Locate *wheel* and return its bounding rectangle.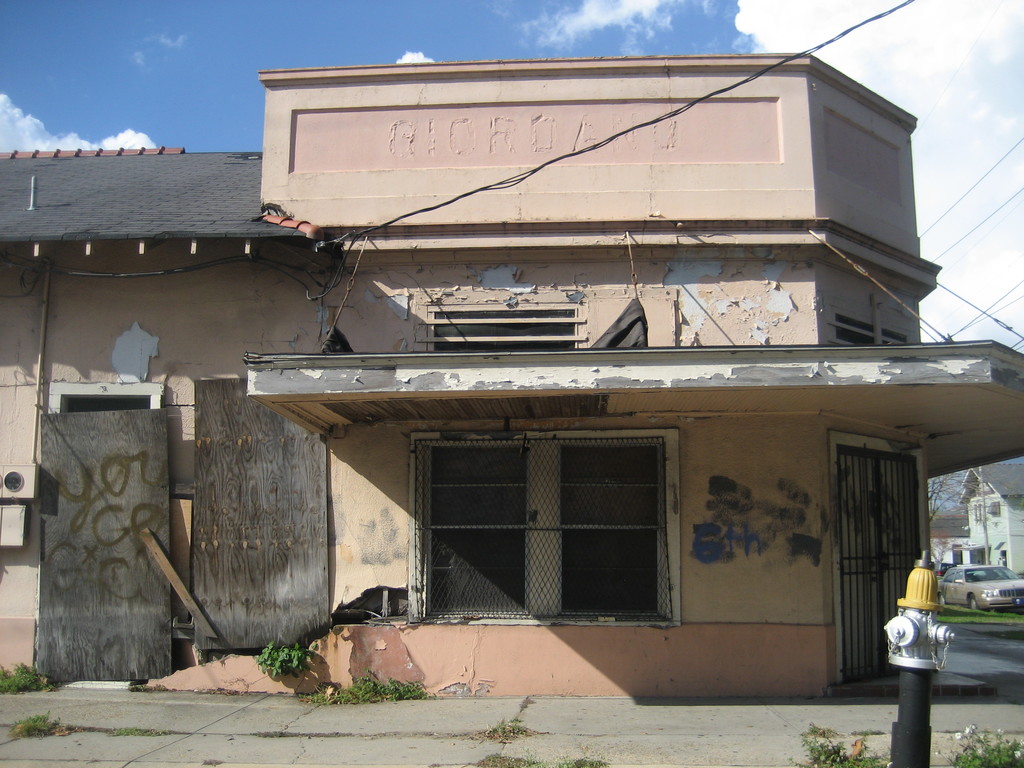
left=938, top=596, right=948, bottom=606.
